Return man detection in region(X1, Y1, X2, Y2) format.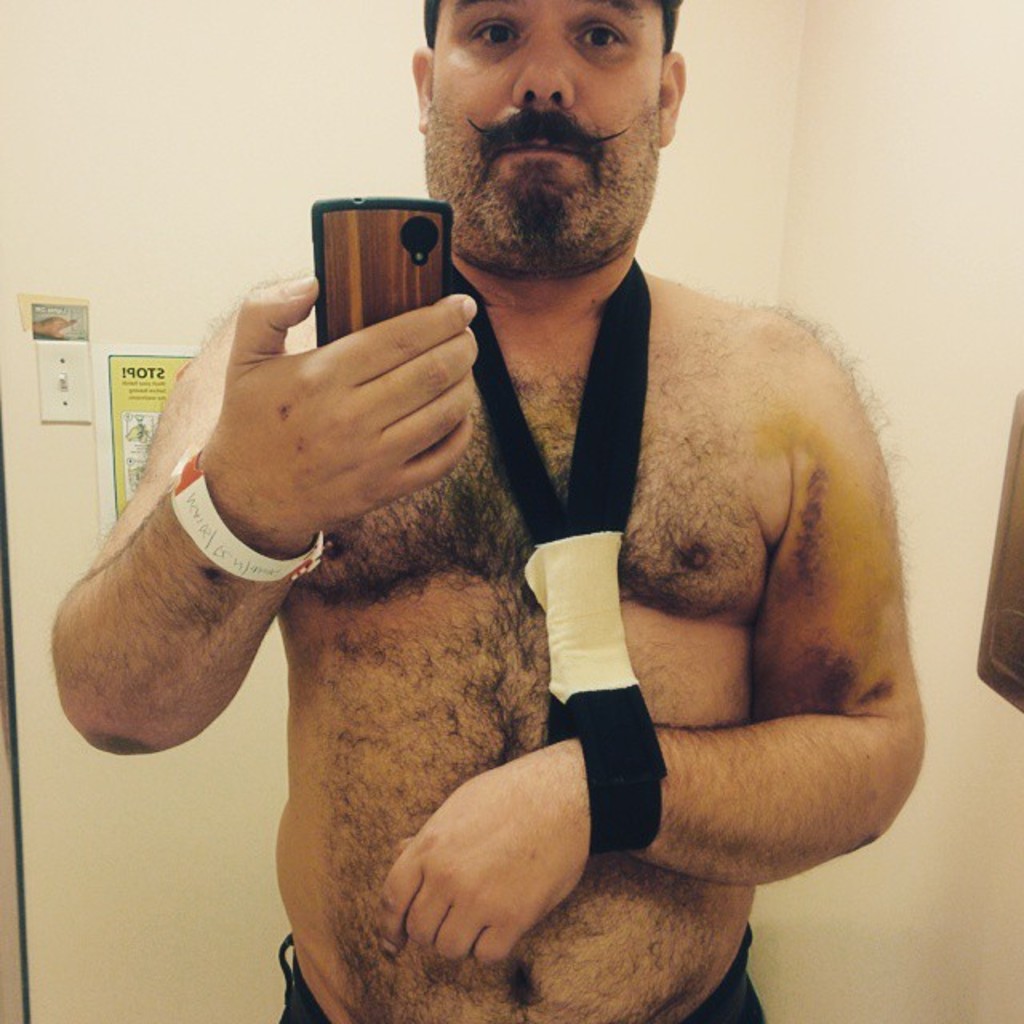
region(122, 0, 930, 990).
